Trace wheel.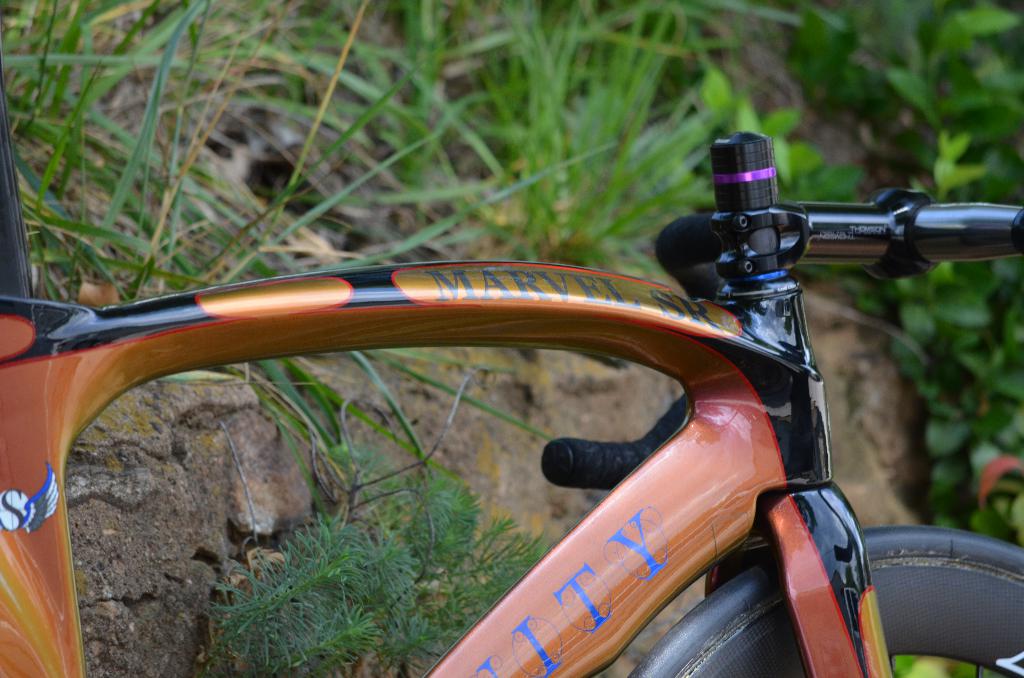
Traced to l=623, t=525, r=1023, b=677.
